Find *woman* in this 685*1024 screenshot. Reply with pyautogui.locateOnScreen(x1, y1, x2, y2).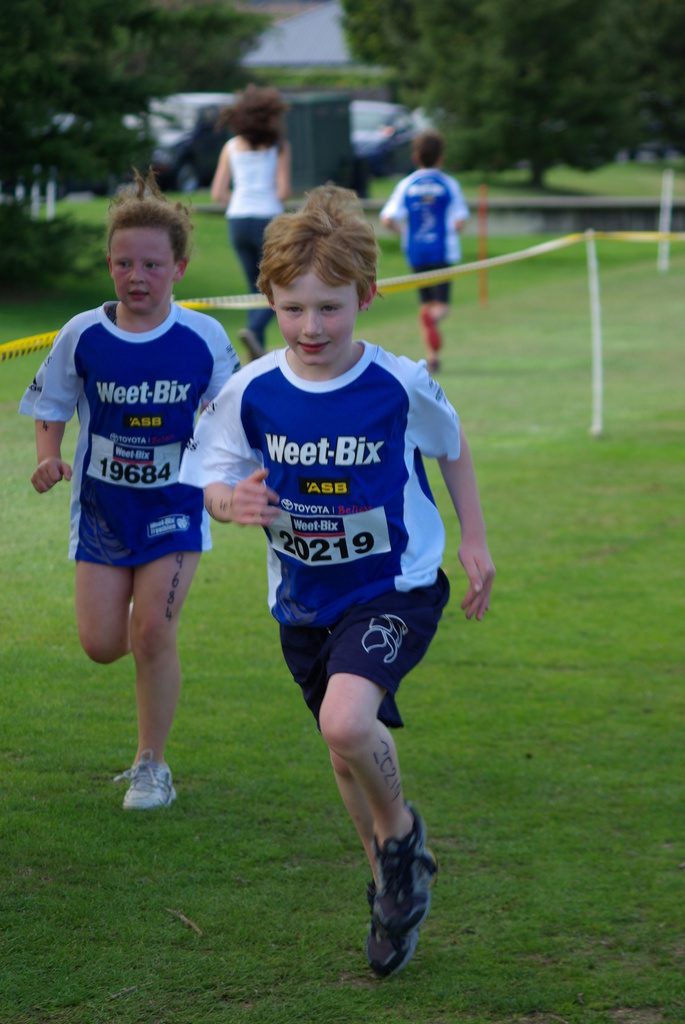
pyautogui.locateOnScreen(207, 84, 288, 355).
